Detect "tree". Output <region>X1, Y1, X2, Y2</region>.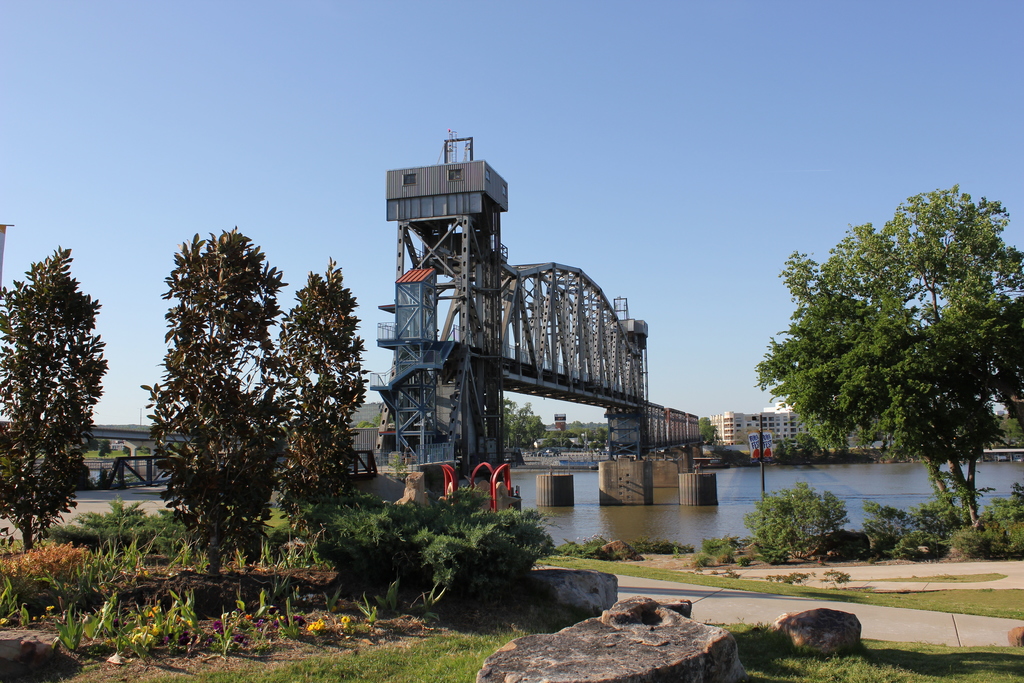
<region>0, 241, 101, 548</region>.
